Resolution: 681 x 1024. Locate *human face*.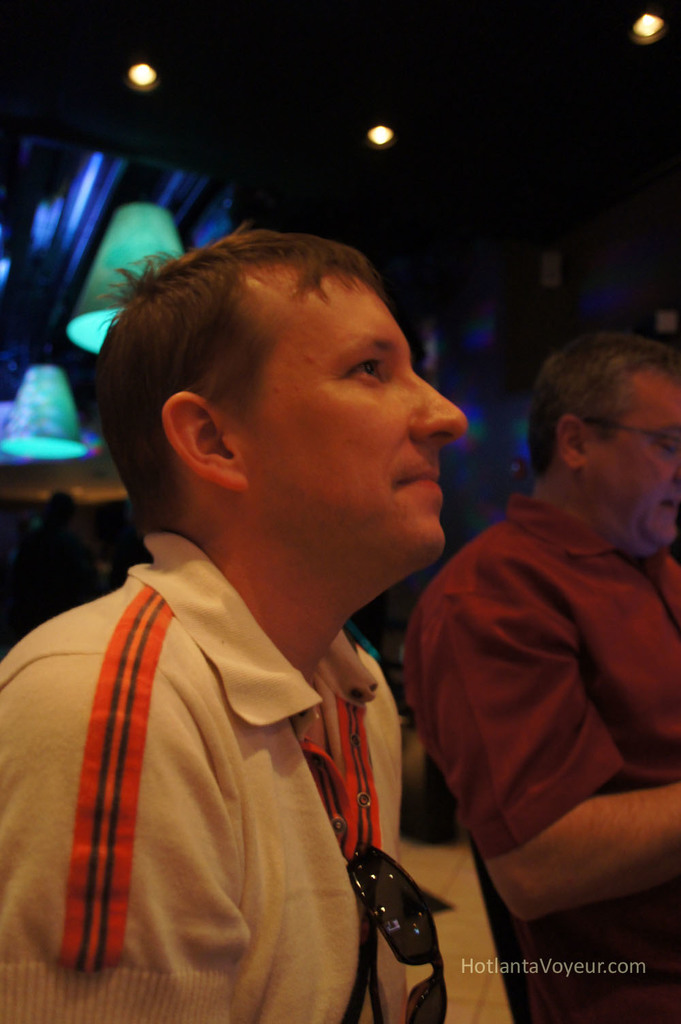
rect(588, 366, 680, 543).
